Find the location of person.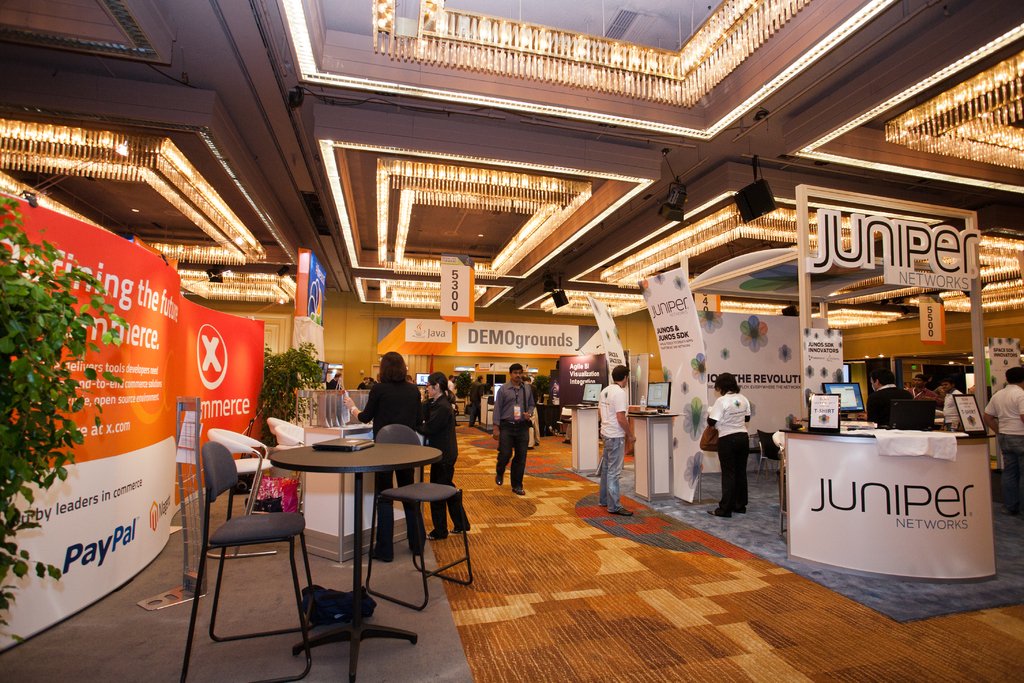
Location: <bbox>445, 373, 459, 427</bbox>.
